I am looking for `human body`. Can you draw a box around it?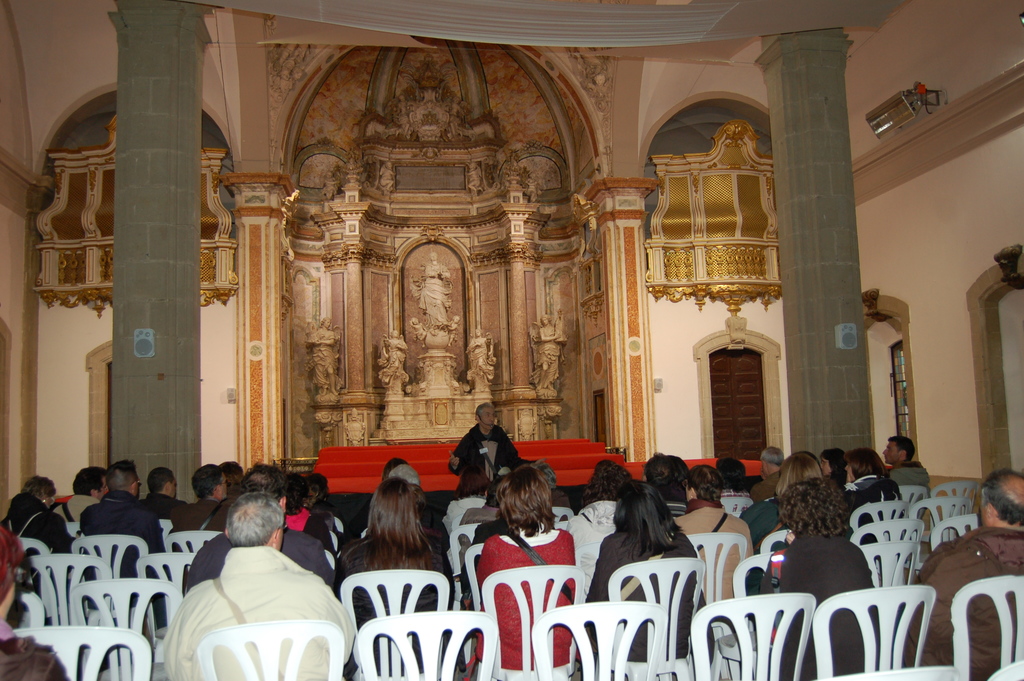
Sure, the bounding box is 819/443/849/491.
